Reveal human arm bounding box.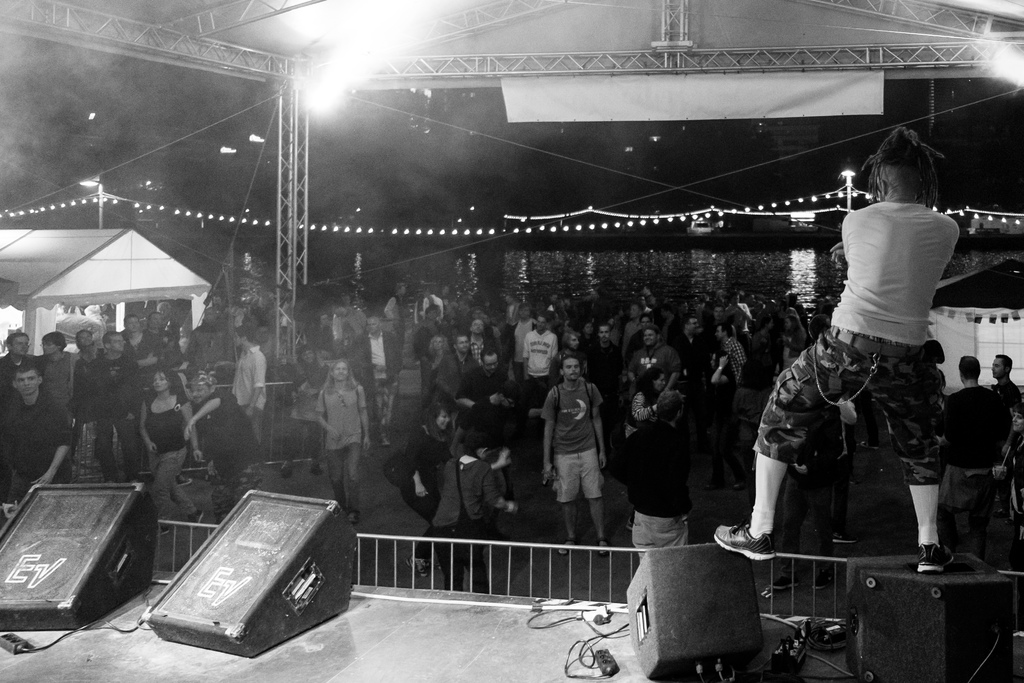
Revealed: [x1=130, y1=358, x2=145, y2=402].
